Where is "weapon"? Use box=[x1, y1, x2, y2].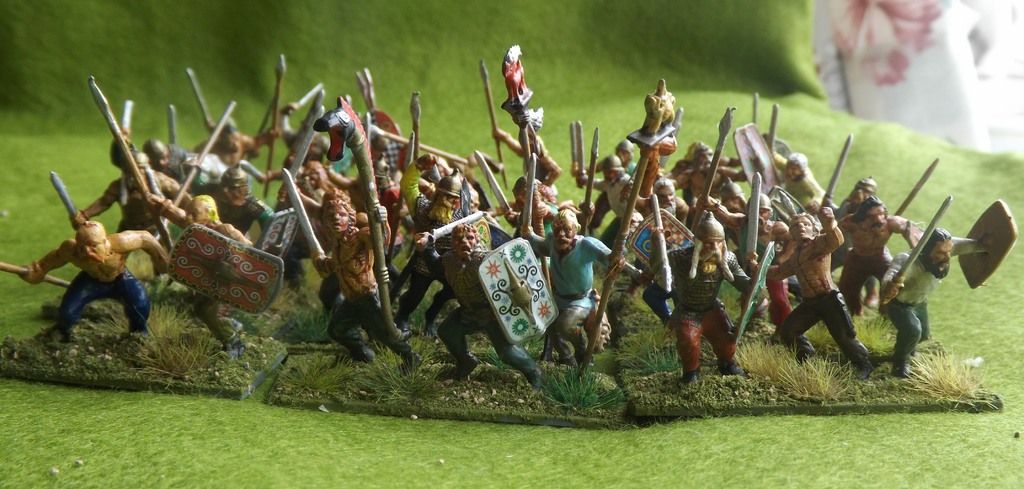
box=[325, 100, 395, 328].
